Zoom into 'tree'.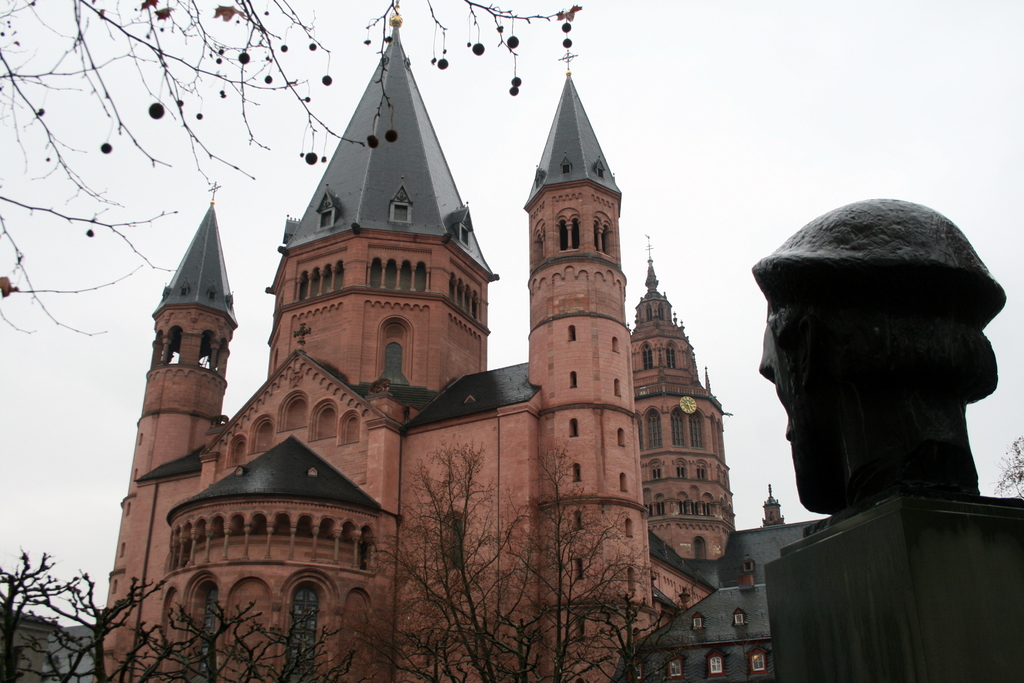
Zoom target: detection(0, 0, 585, 337).
